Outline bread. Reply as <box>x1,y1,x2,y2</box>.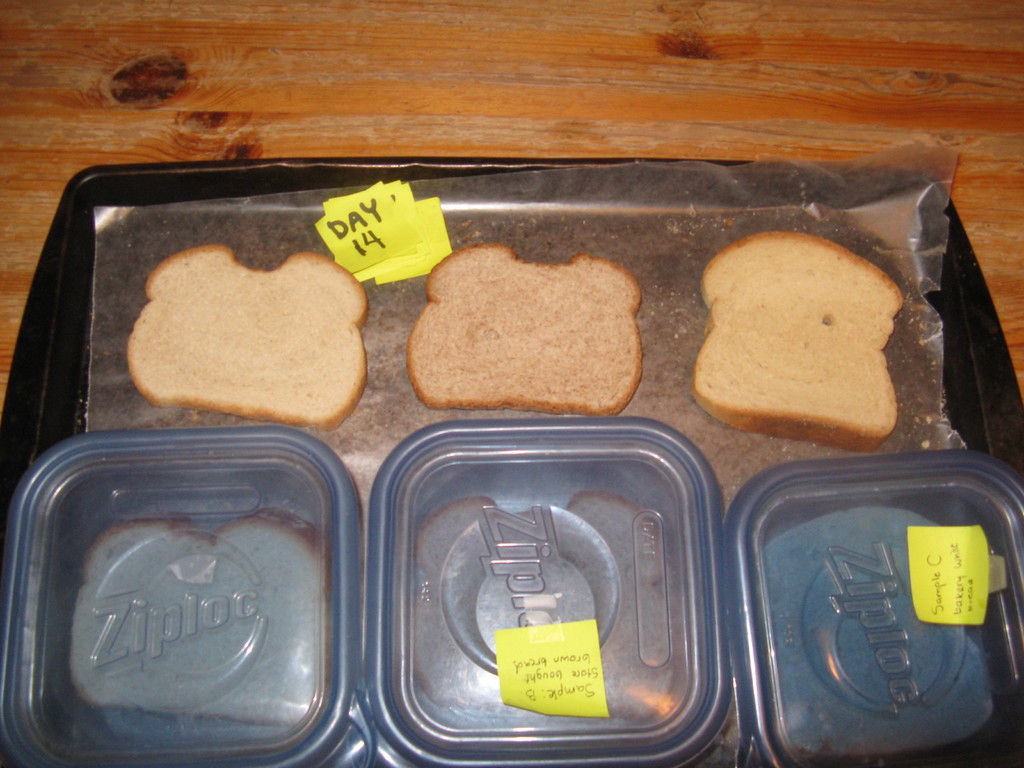
<box>760,504,996,760</box>.
